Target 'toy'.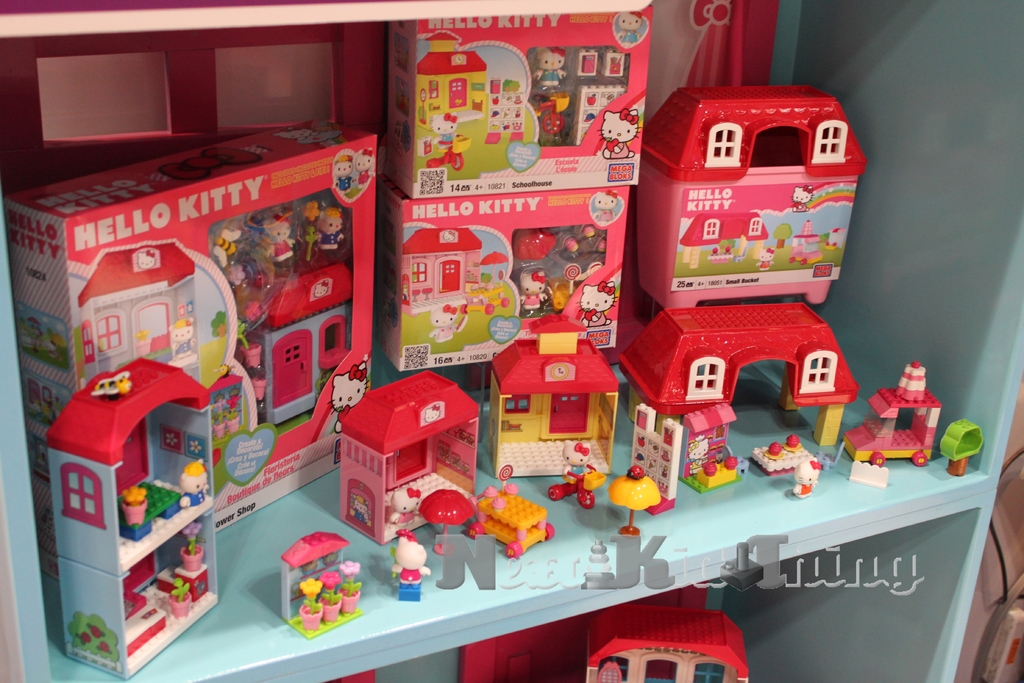
Target region: select_region(513, 226, 556, 260).
